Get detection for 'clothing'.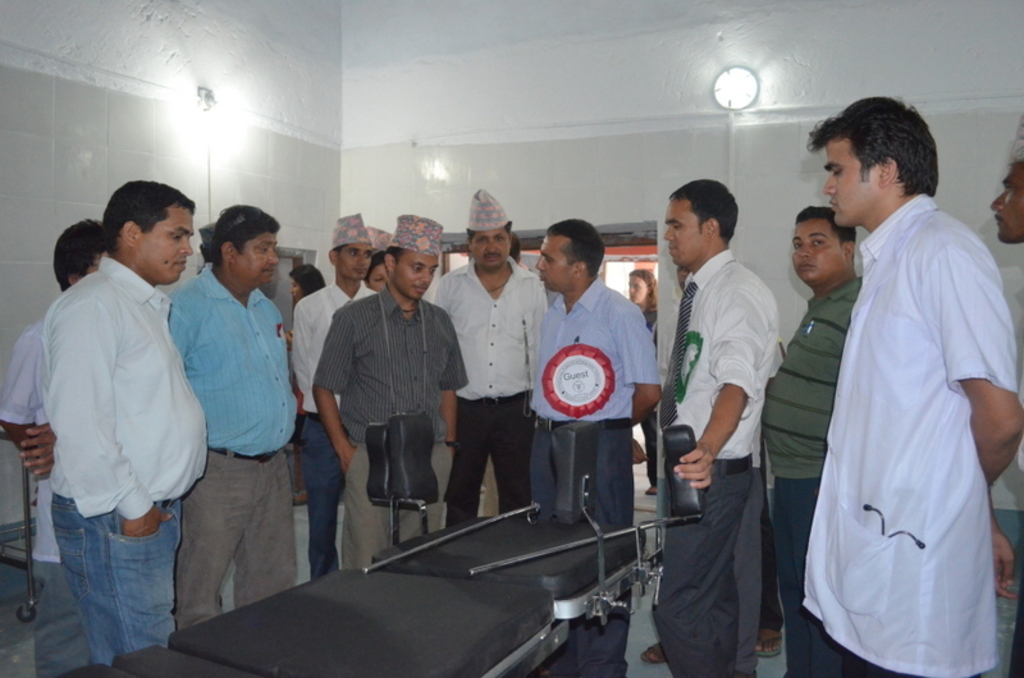
Detection: <region>294, 275, 378, 587</region>.
